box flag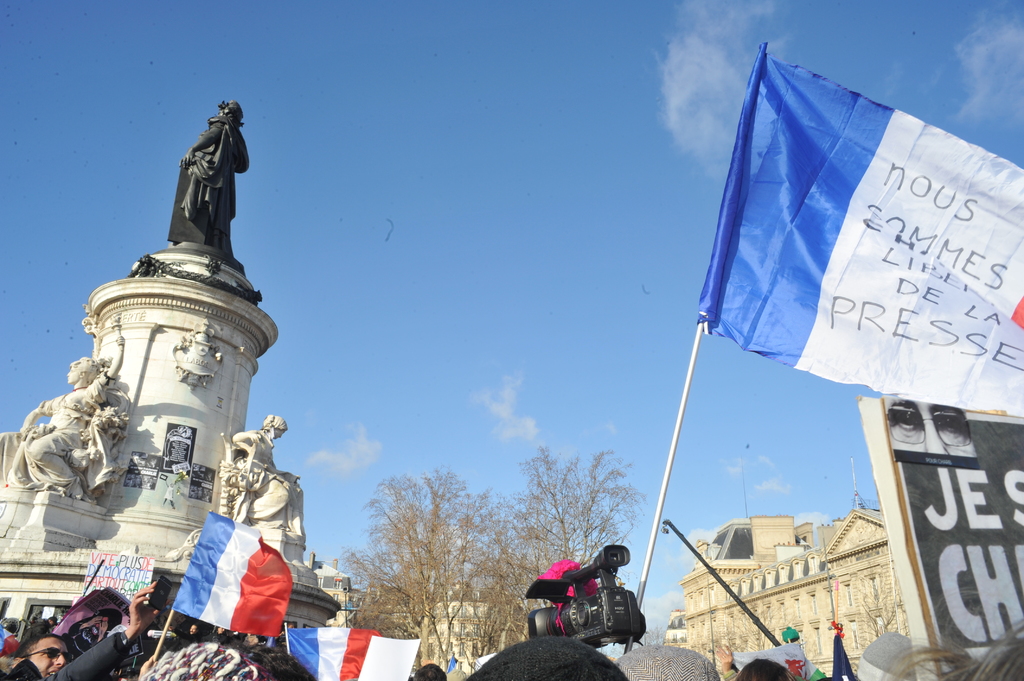
[left=727, top=639, right=826, bottom=680]
